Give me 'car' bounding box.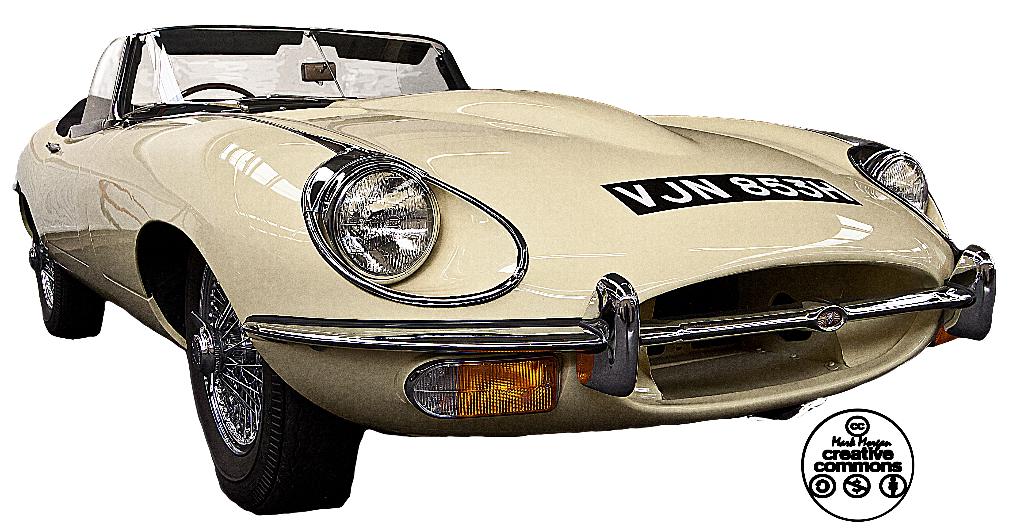
rect(54, 21, 949, 481).
